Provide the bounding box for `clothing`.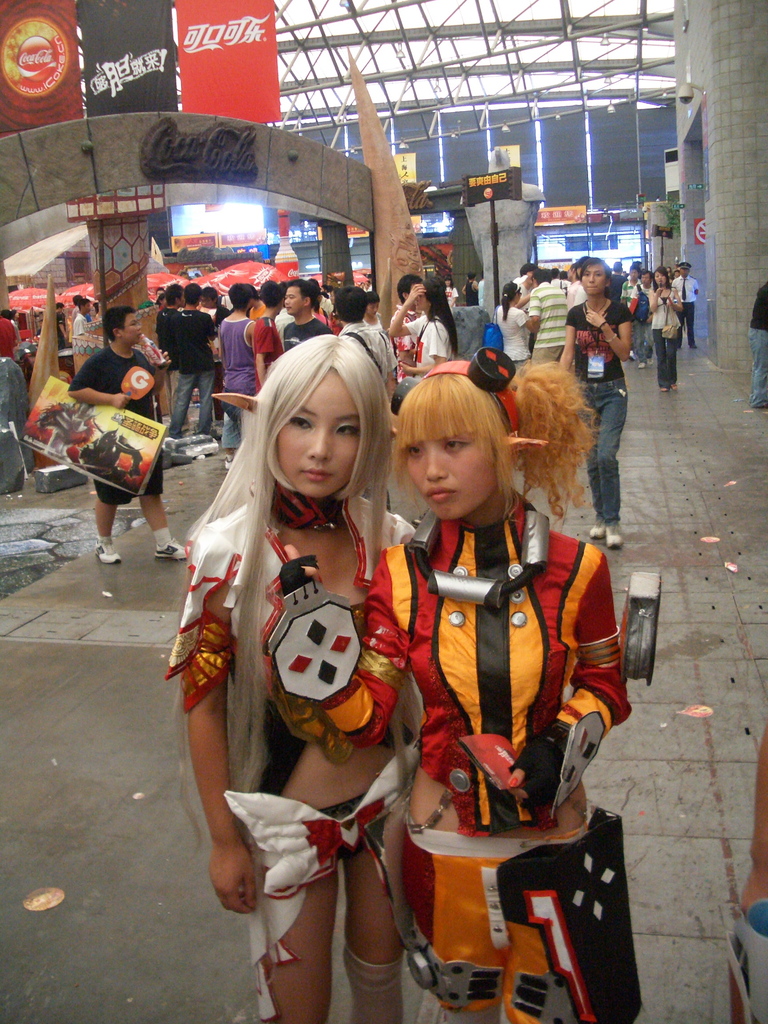
Rect(464, 278, 479, 308).
